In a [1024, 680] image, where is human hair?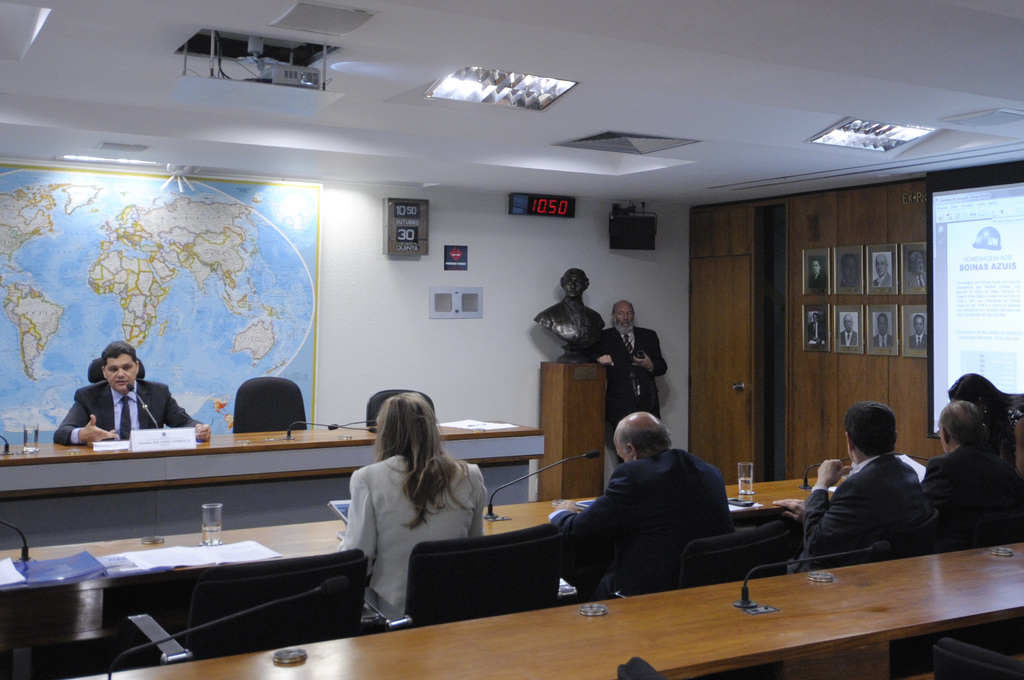
(841, 253, 856, 263).
